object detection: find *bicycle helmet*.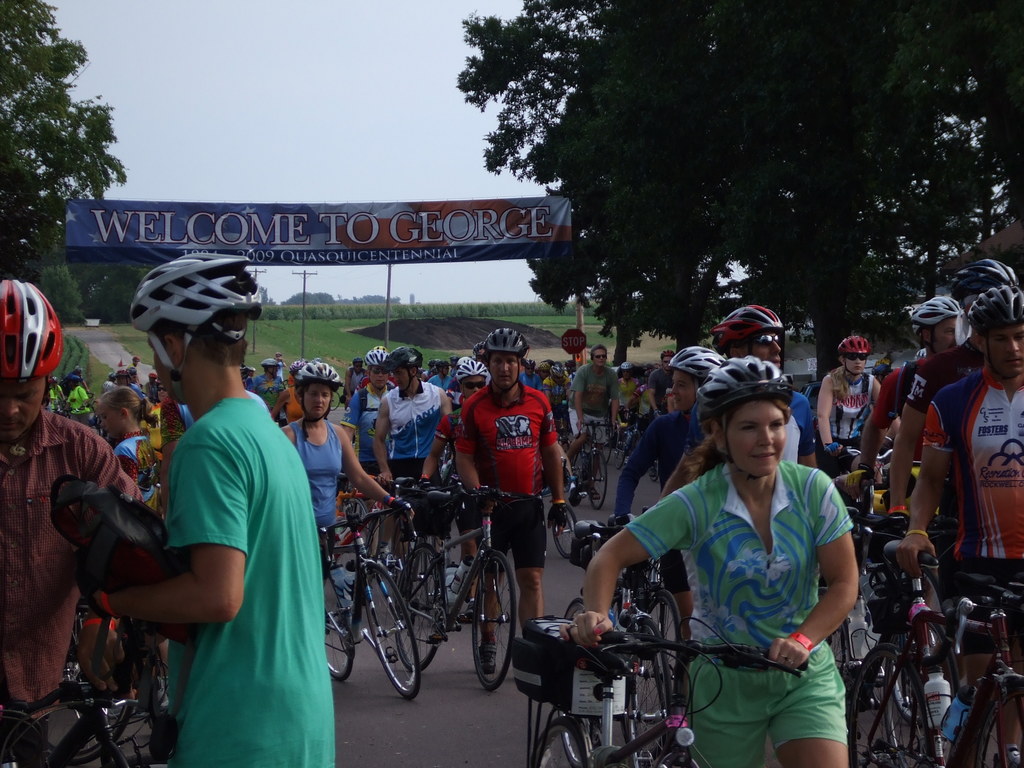
BBox(482, 327, 526, 349).
